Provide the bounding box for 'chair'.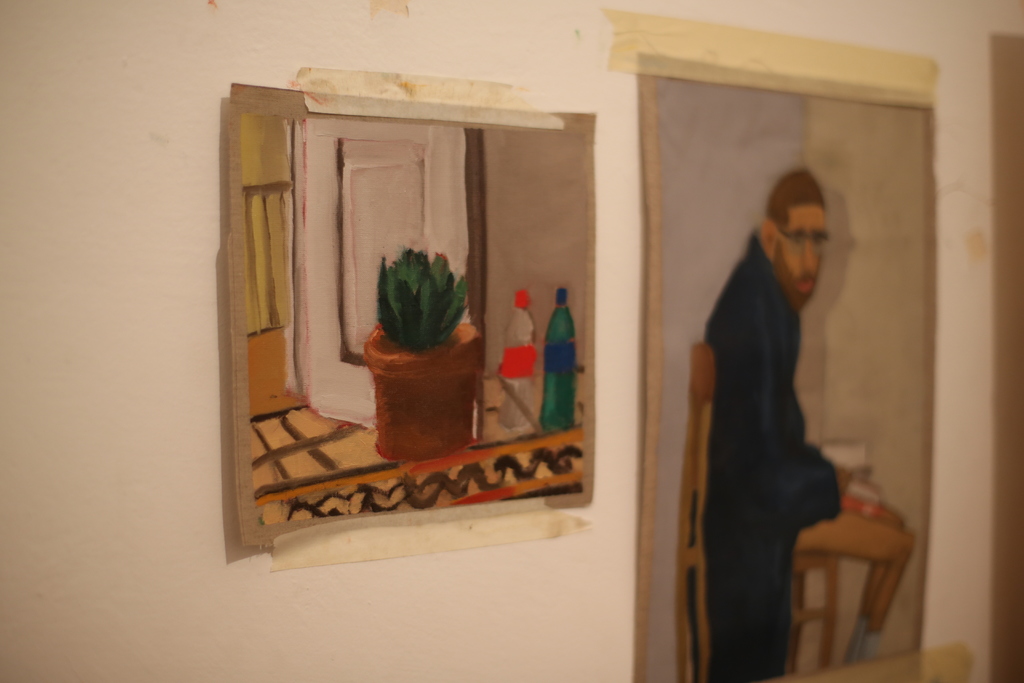
675:340:905:682.
